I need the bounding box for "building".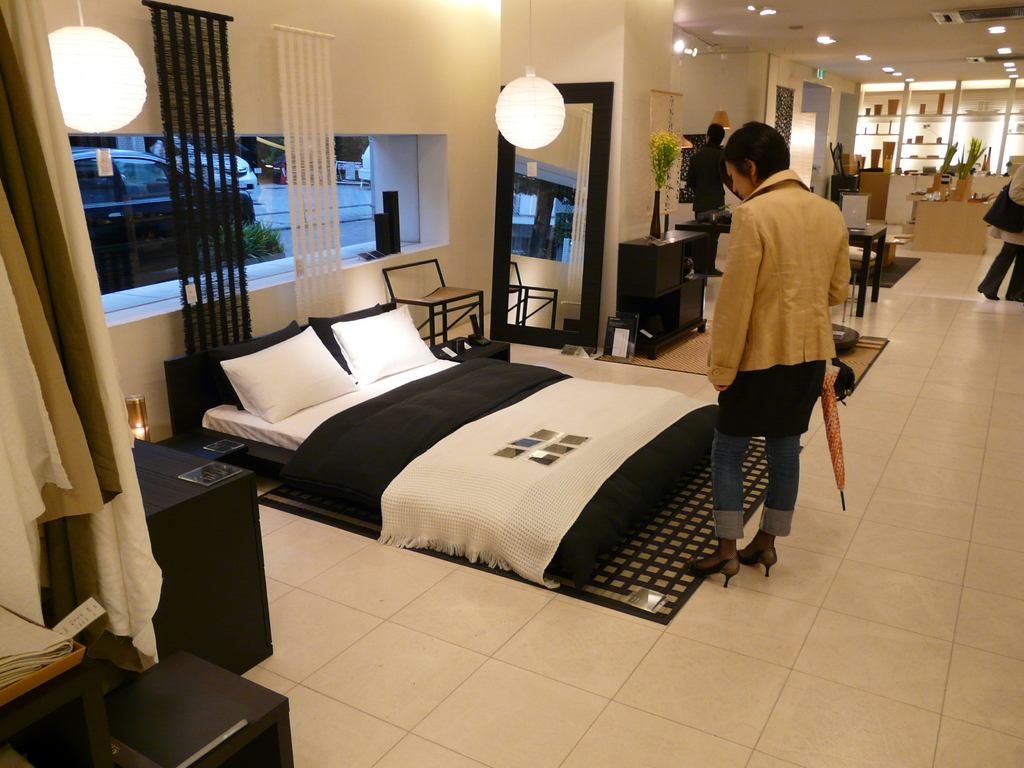
Here it is: crop(0, 0, 1023, 767).
